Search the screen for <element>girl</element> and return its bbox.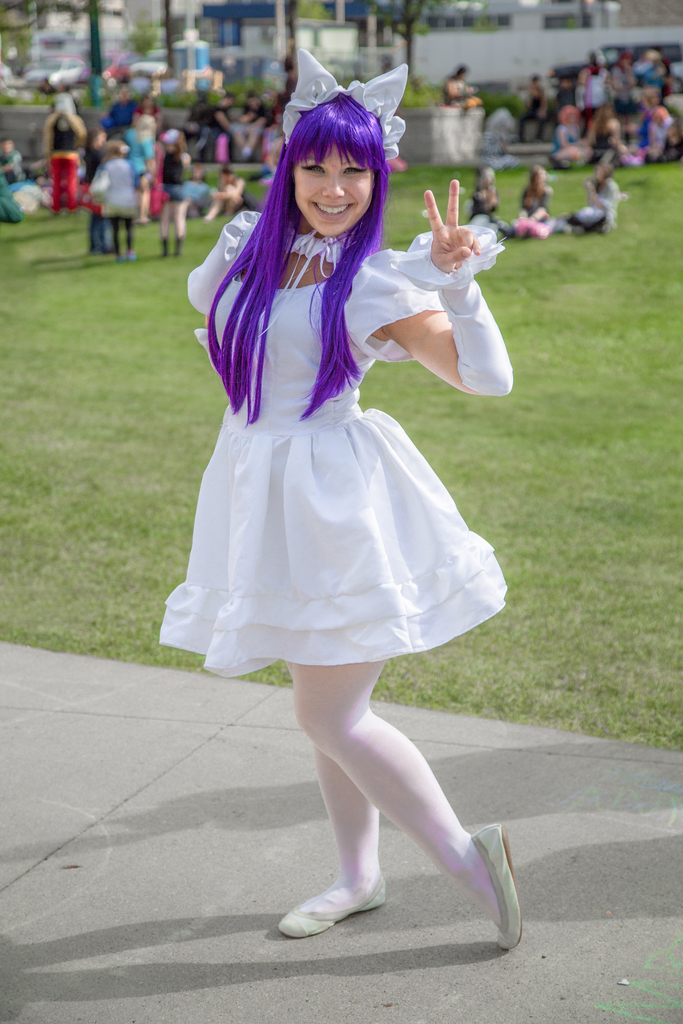
Found: 511:163:566:236.
